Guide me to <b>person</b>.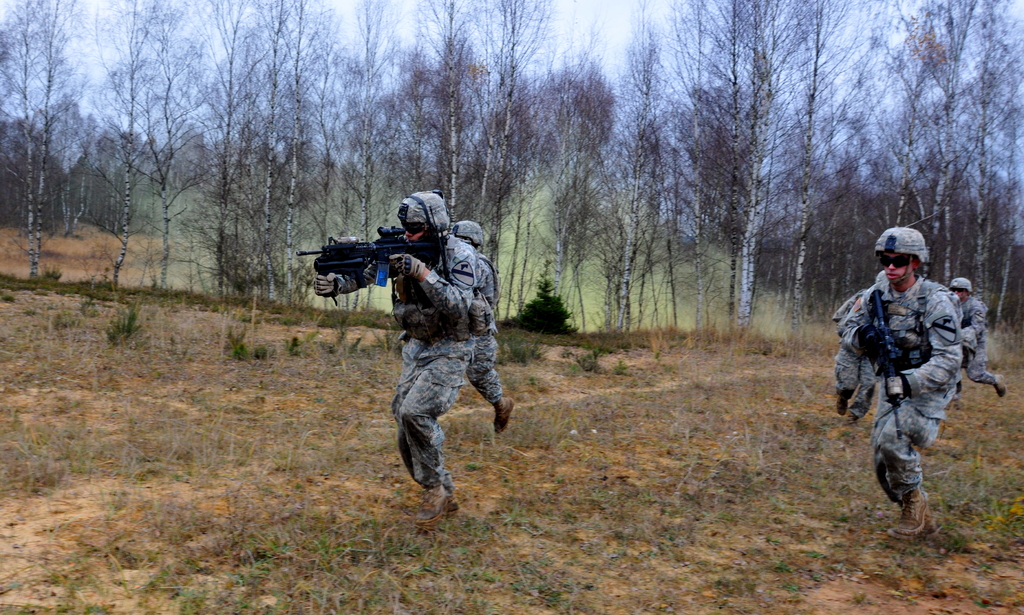
Guidance: pyautogui.locateOnScreen(313, 189, 477, 522).
